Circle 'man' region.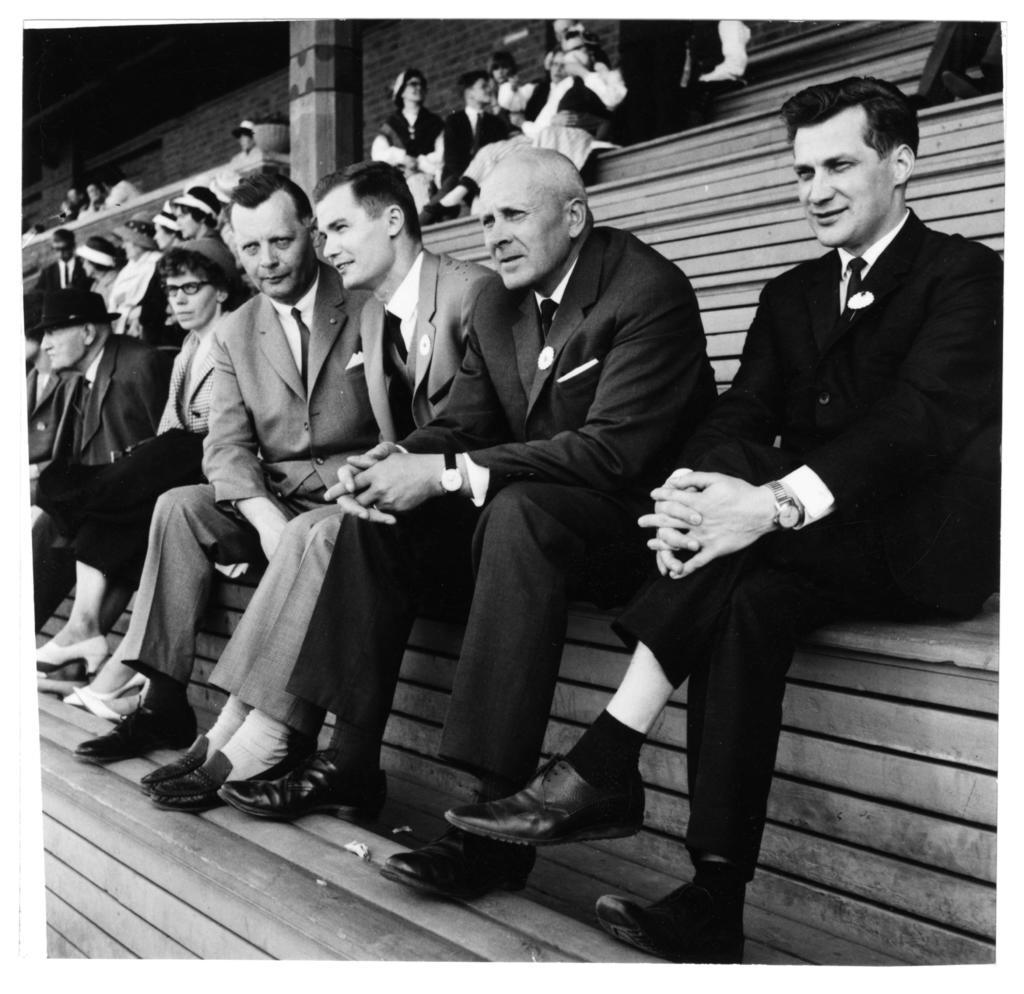
Region: <box>428,65,522,221</box>.
